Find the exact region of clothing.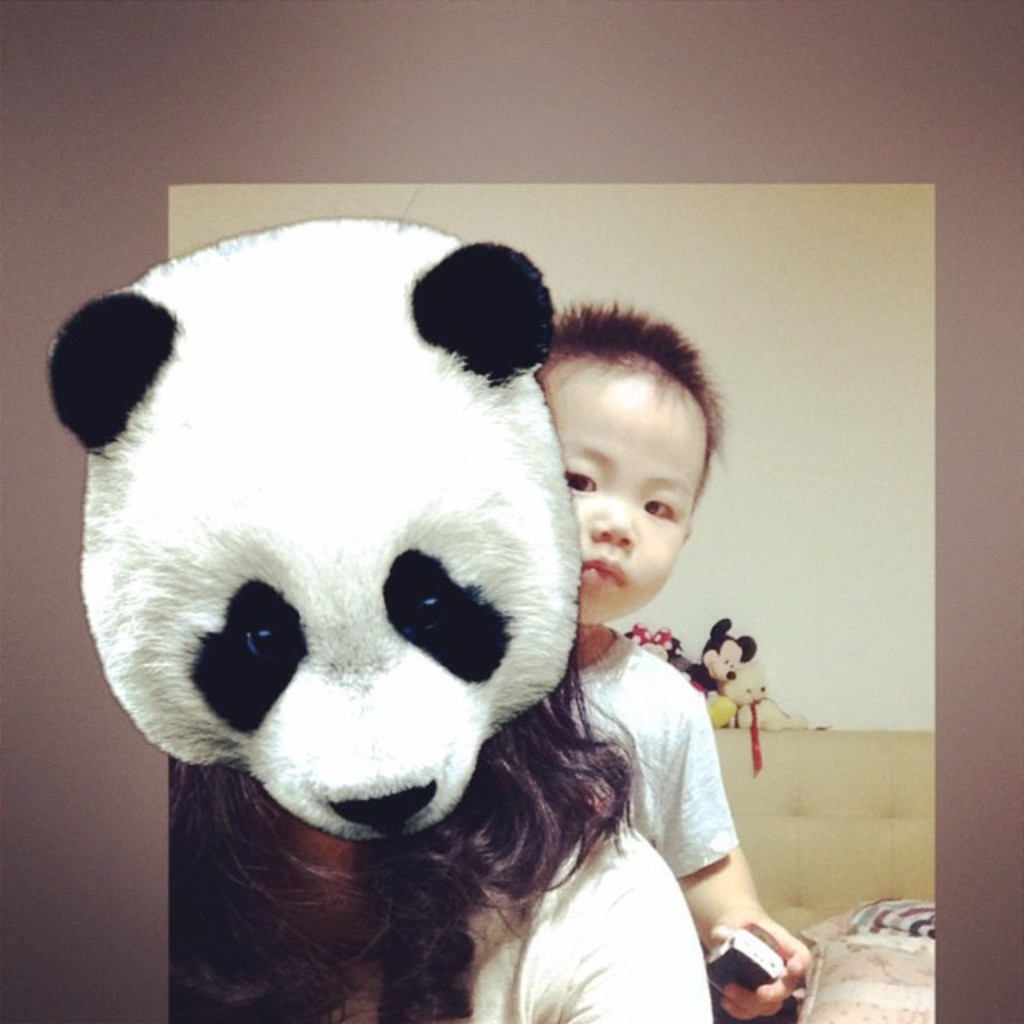
Exact region: bbox=[202, 826, 722, 1022].
